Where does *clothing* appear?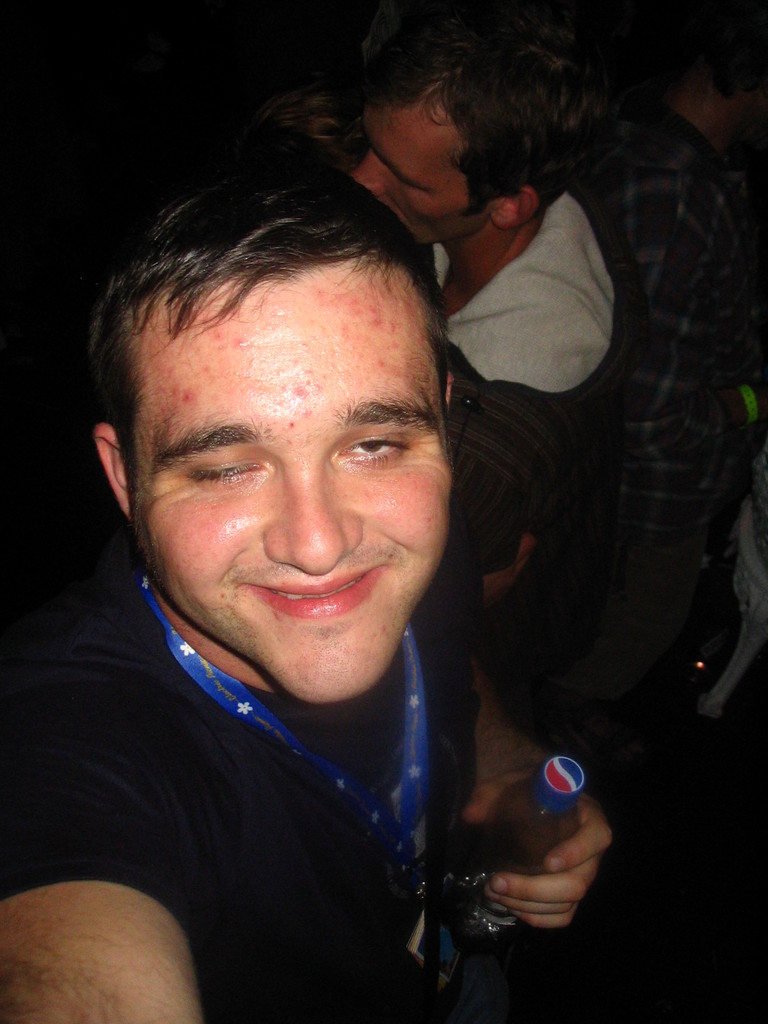
Appears at l=572, t=102, r=767, b=583.
